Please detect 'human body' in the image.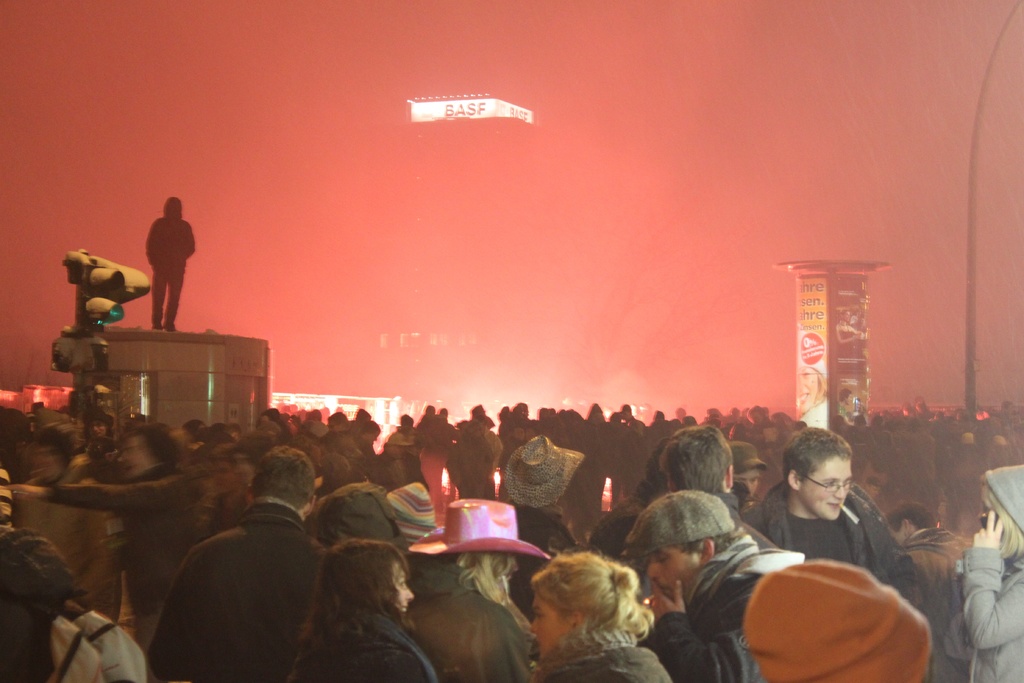
region(132, 192, 200, 325).
